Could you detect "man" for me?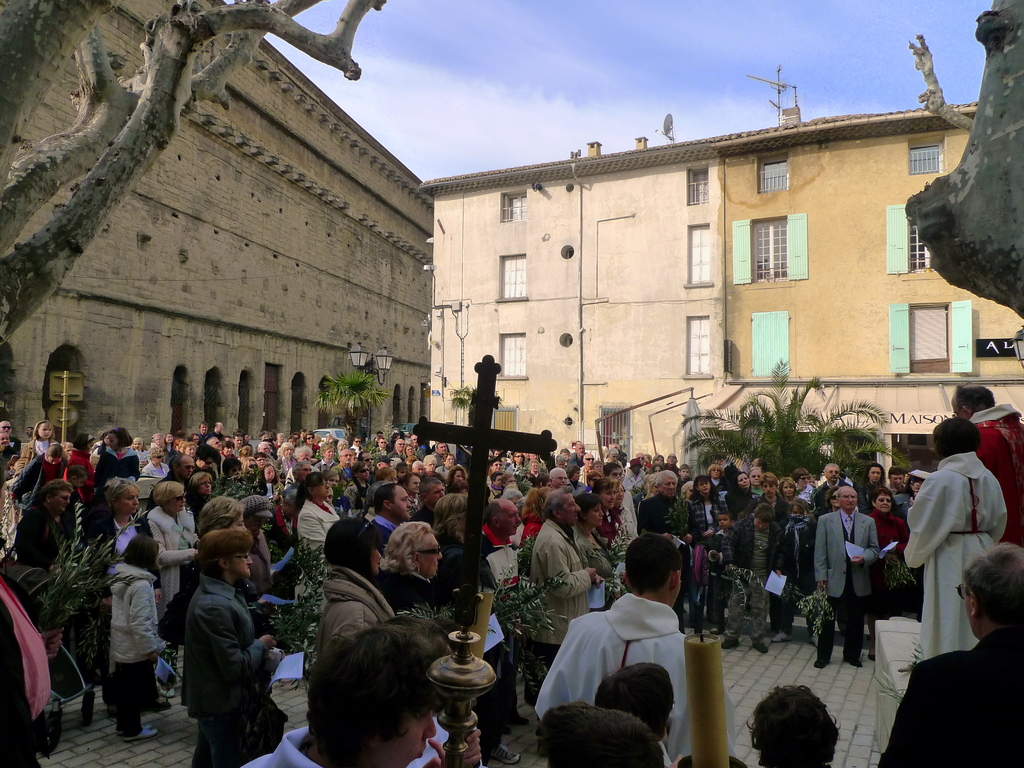
Detection result: [left=545, top=563, right=714, bottom=736].
